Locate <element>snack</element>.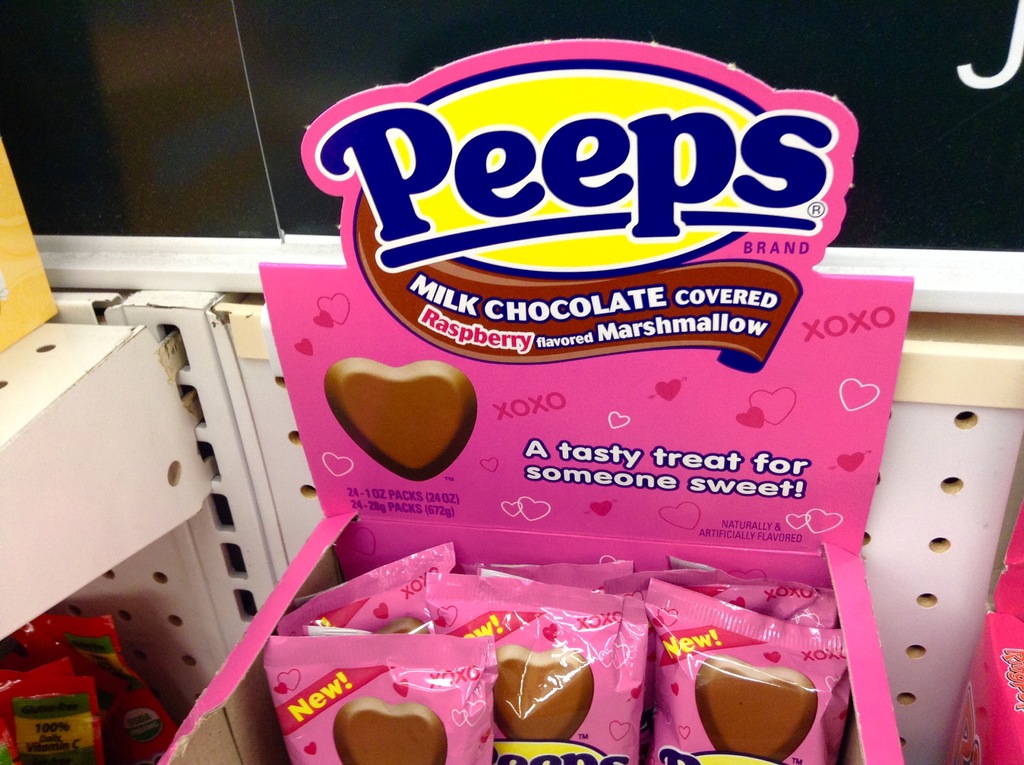
Bounding box: [699, 652, 826, 760].
